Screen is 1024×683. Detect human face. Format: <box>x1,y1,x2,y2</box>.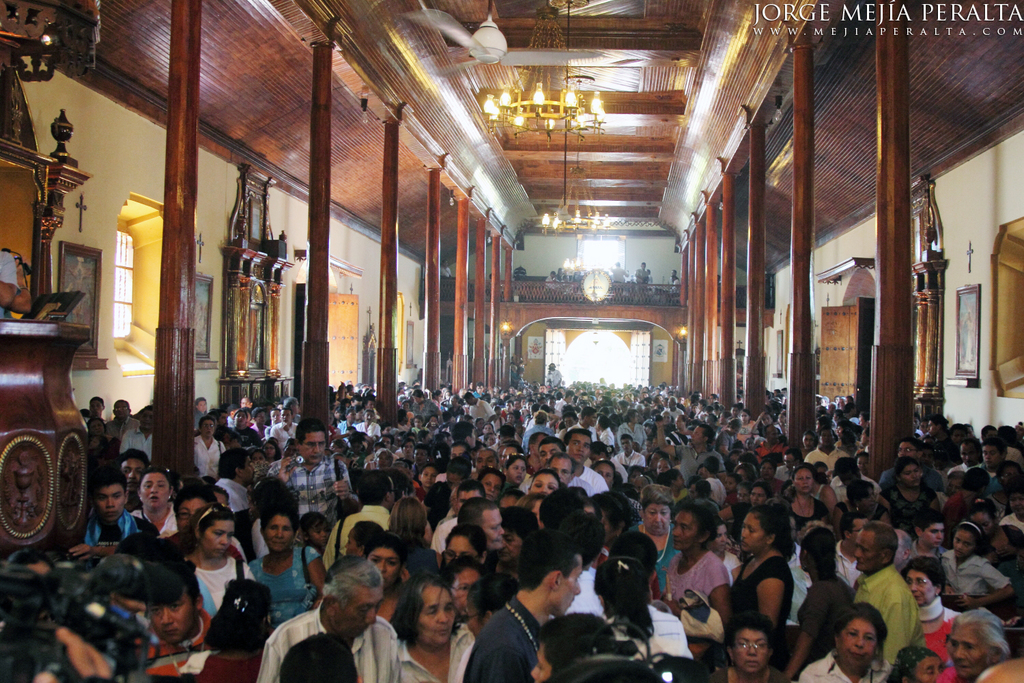
<box>564,432,591,463</box>.
